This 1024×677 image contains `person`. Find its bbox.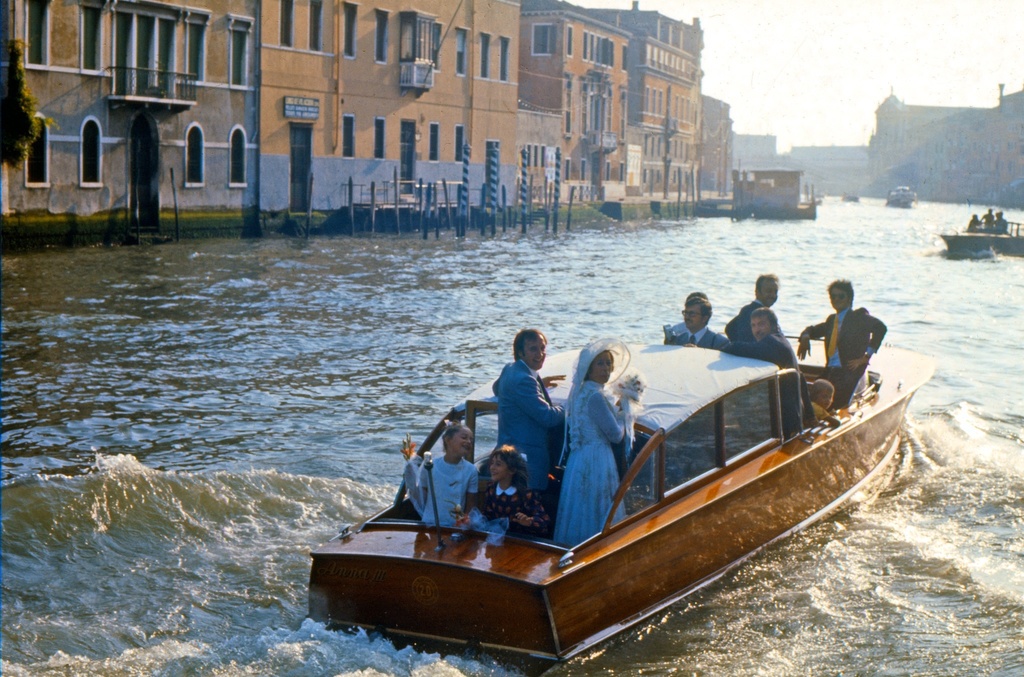
box(545, 338, 646, 546).
